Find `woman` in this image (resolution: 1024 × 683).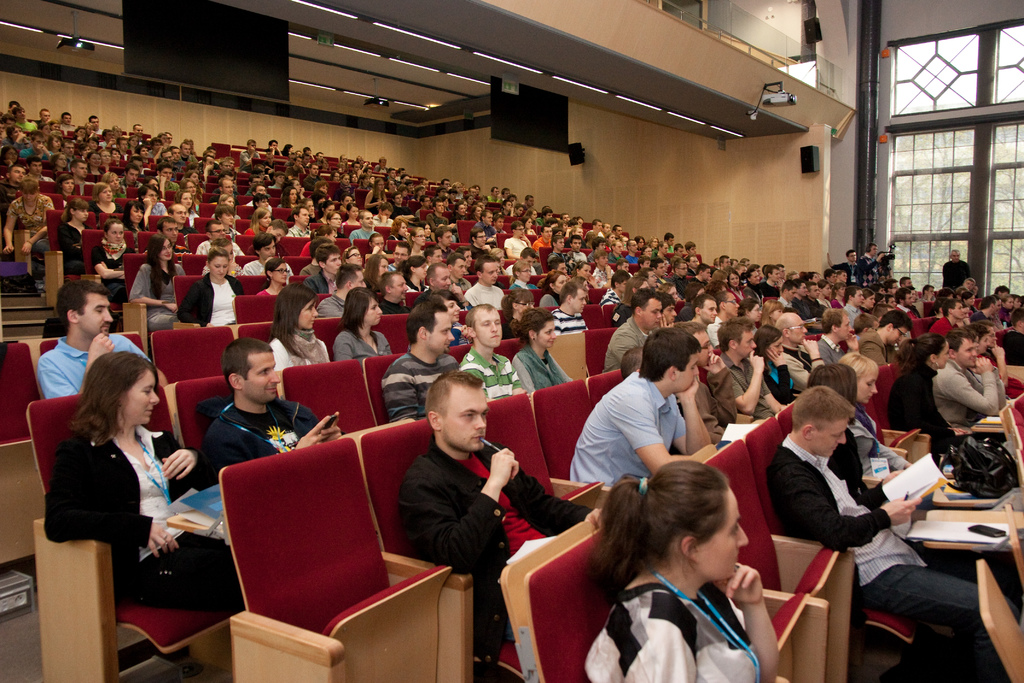
Rect(722, 270, 747, 302).
